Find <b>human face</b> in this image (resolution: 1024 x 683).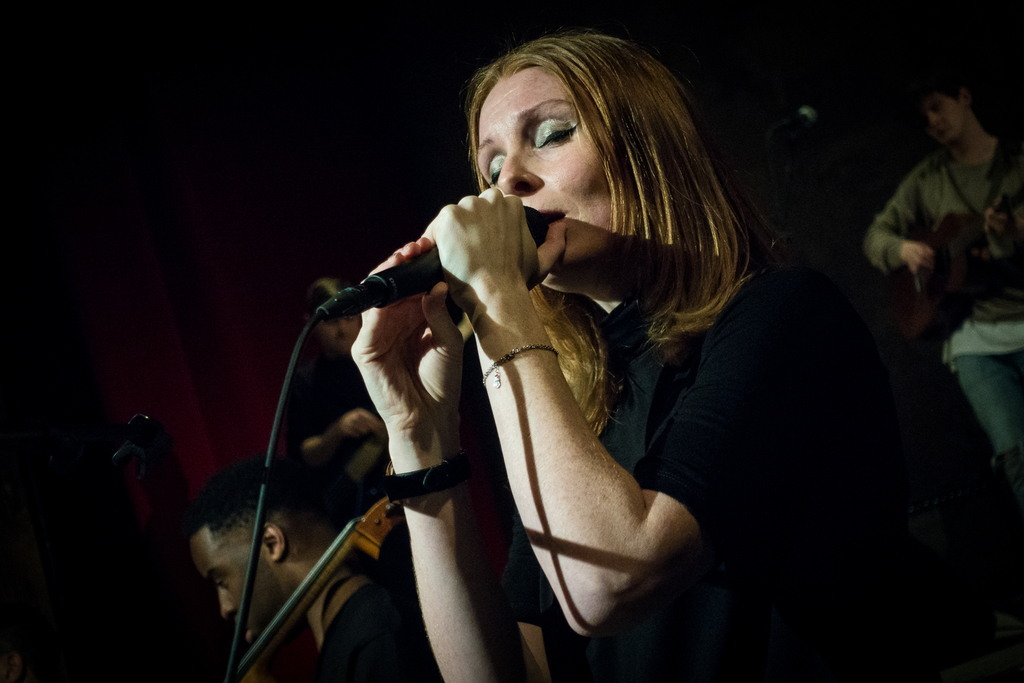
bbox(192, 510, 329, 652).
